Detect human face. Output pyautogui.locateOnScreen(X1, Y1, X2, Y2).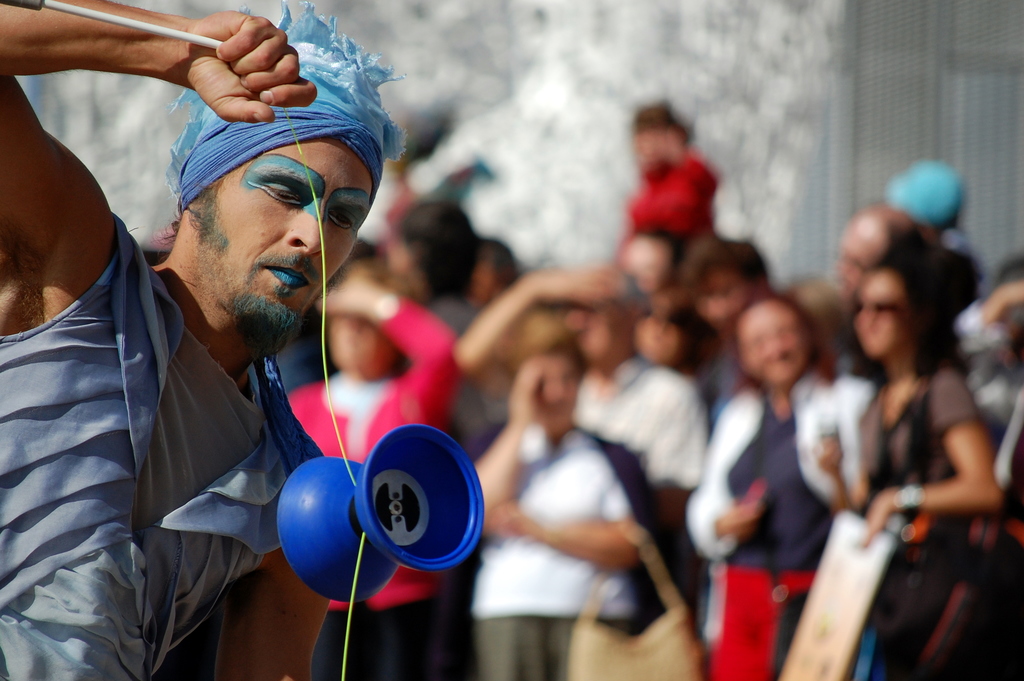
pyautogui.locateOnScreen(200, 140, 372, 336).
